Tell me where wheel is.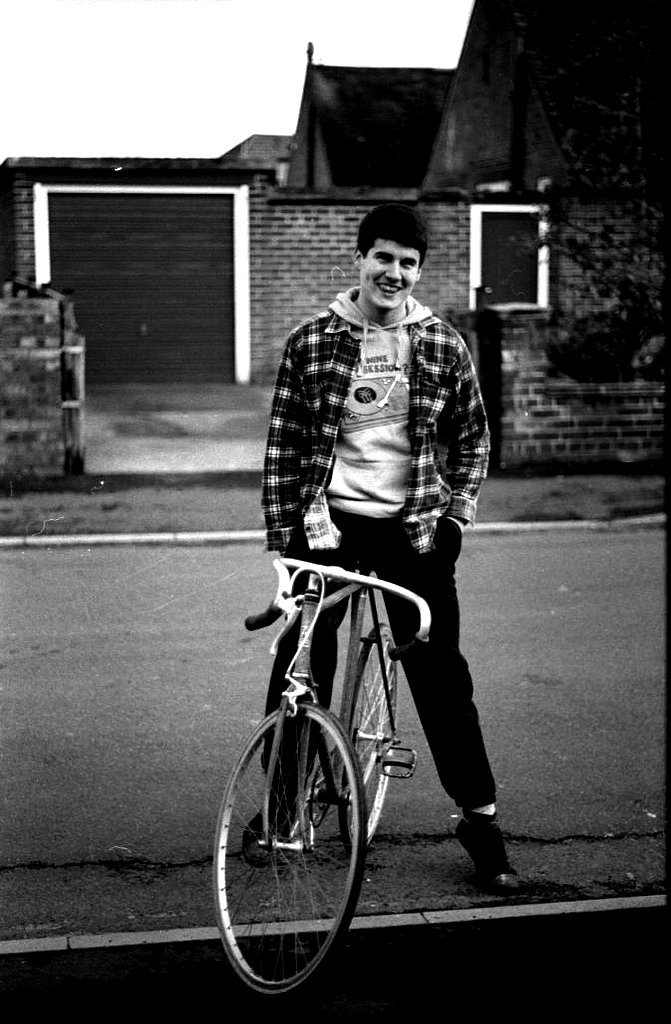
wheel is at (342, 621, 402, 861).
